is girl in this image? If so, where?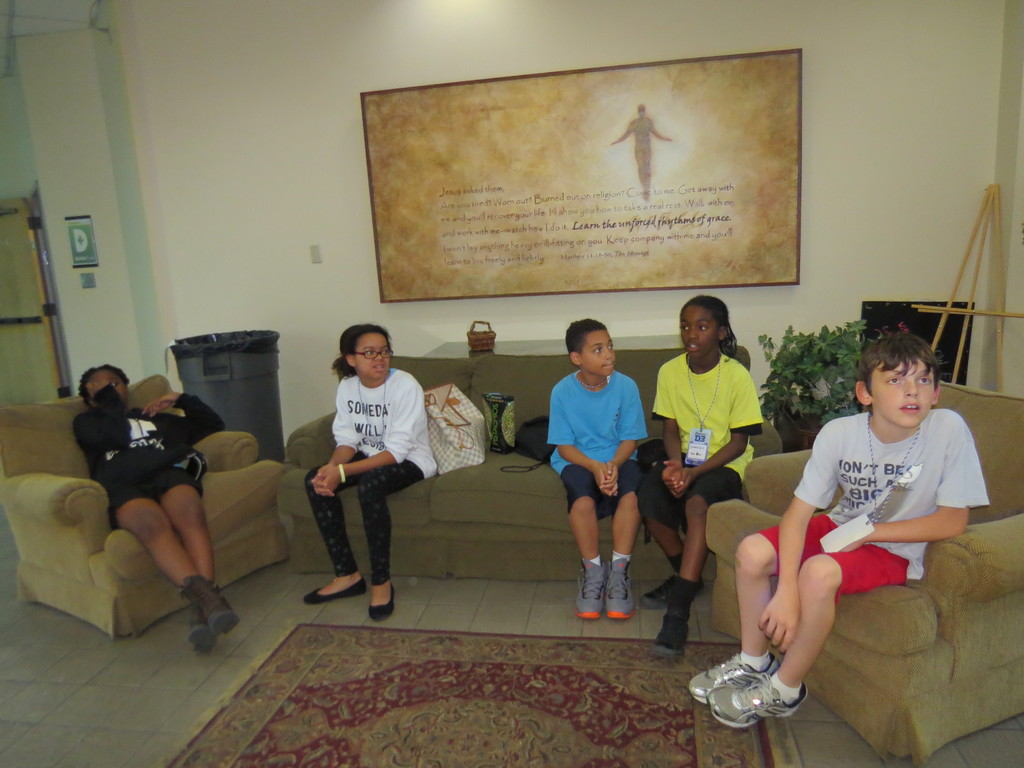
Yes, at 70,362,241,657.
